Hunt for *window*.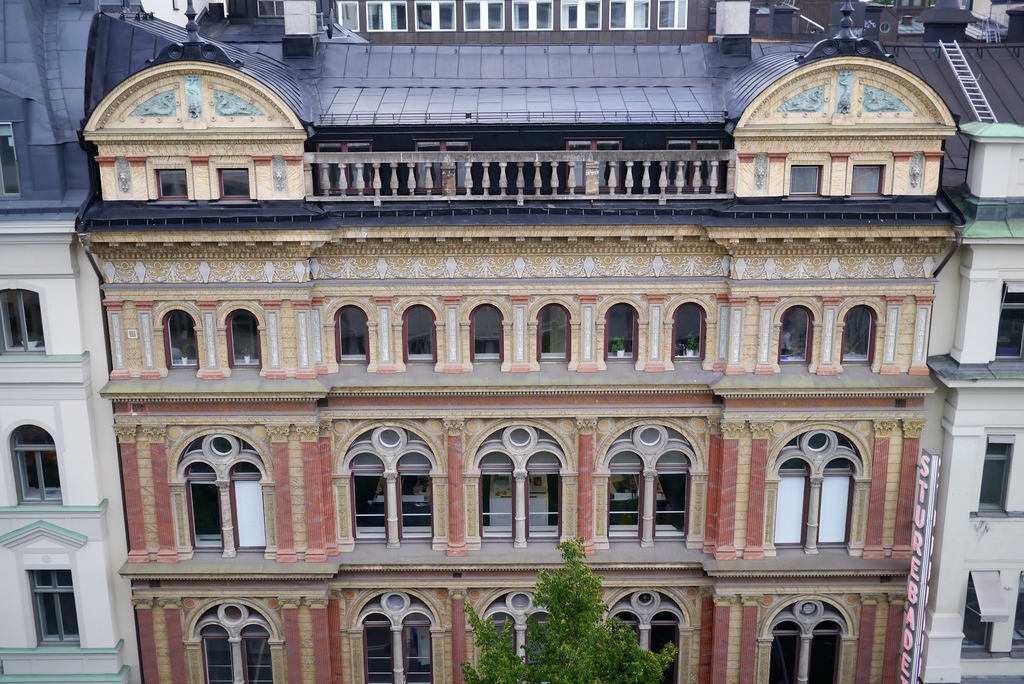
Hunted down at select_region(0, 288, 47, 359).
